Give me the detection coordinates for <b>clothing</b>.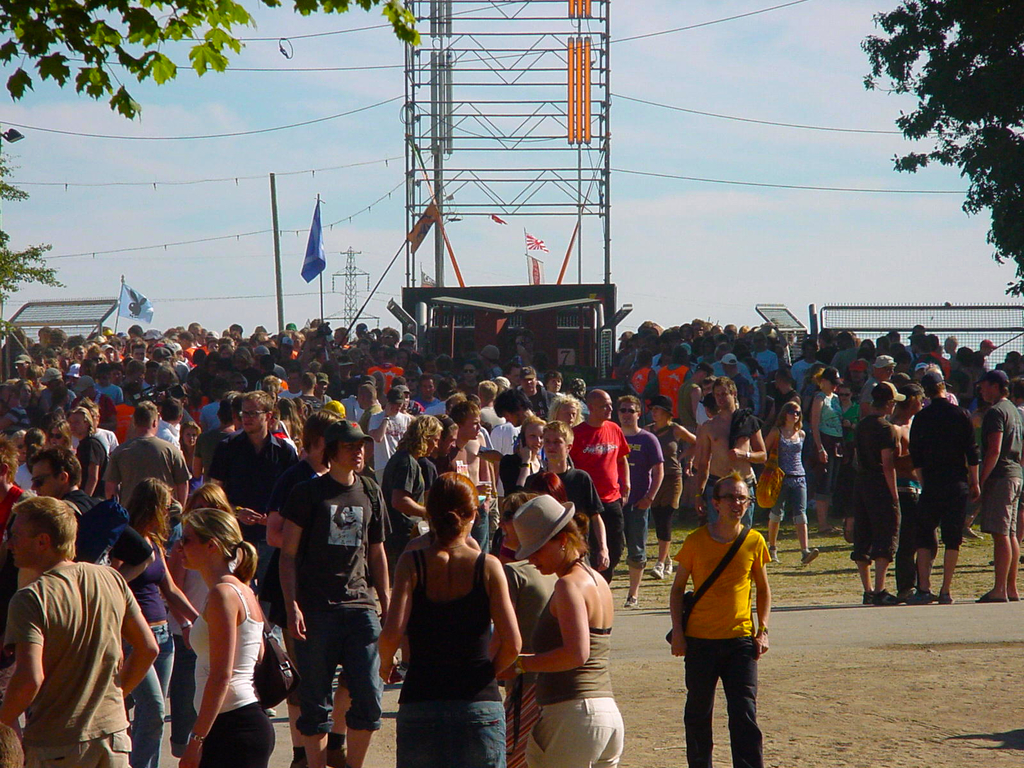
421,449,440,511.
